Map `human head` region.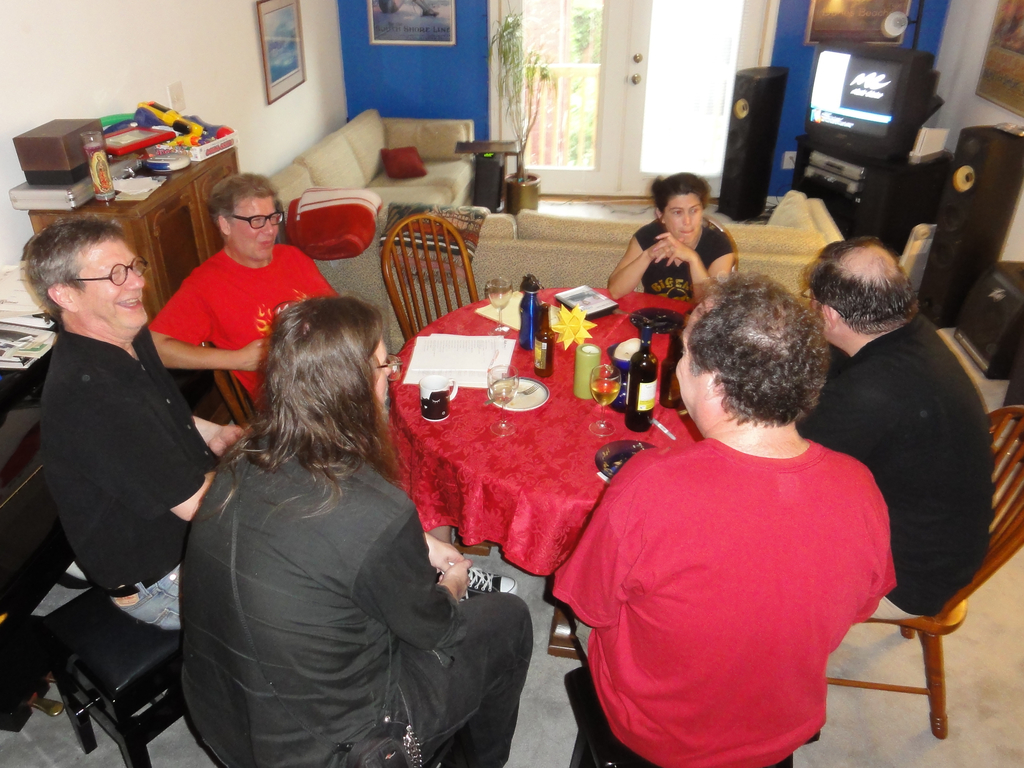
Mapped to 799,240,913,360.
